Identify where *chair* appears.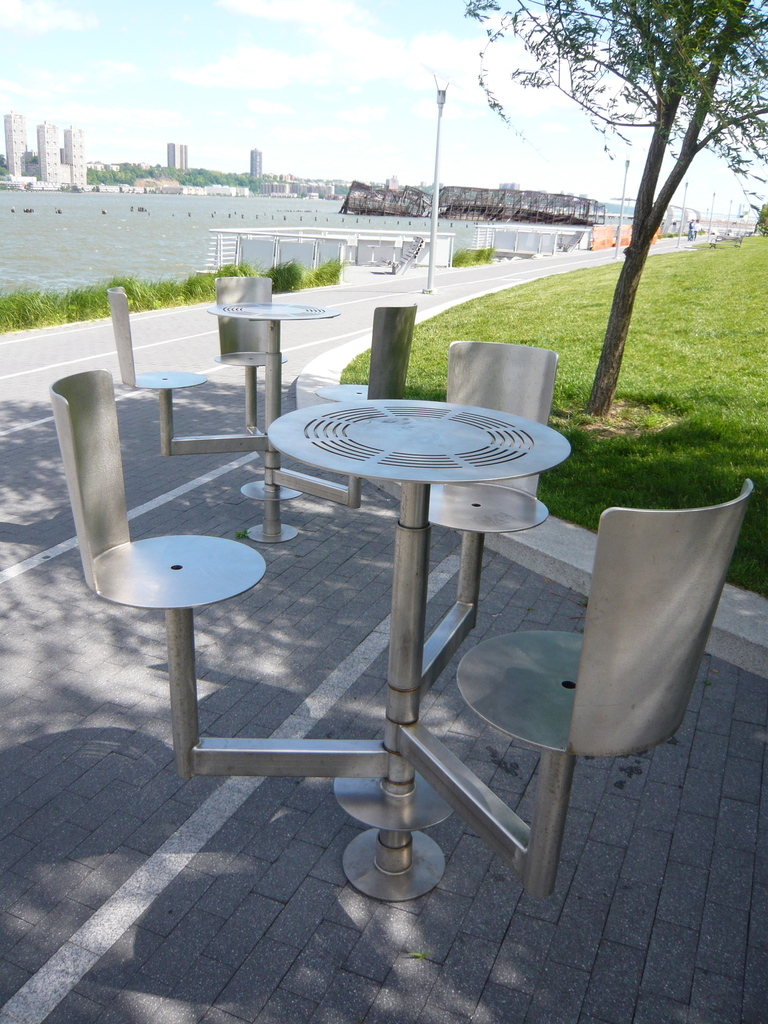
Appears at [left=324, top=301, right=415, bottom=406].
